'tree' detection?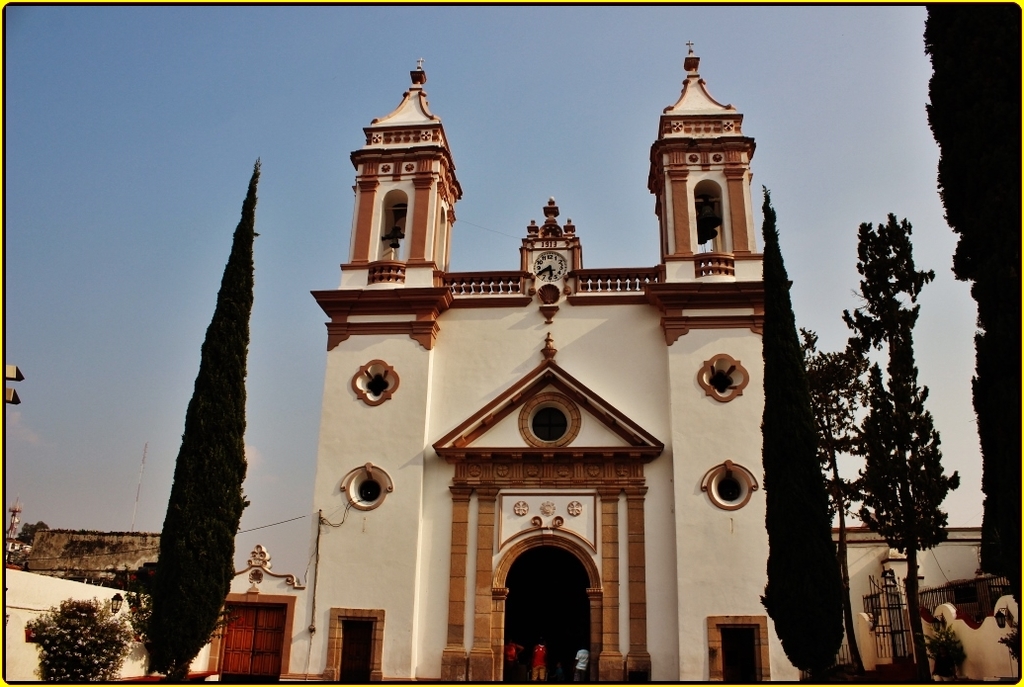
<region>850, 215, 955, 686</region>
